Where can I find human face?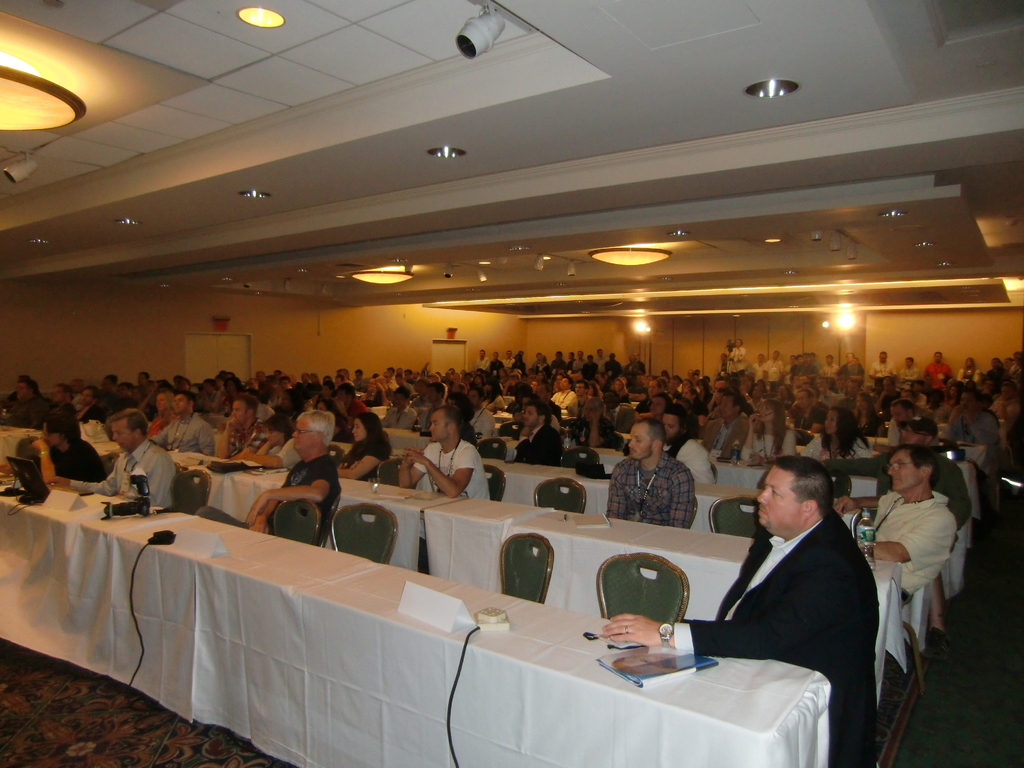
You can find it at box(627, 424, 657, 461).
